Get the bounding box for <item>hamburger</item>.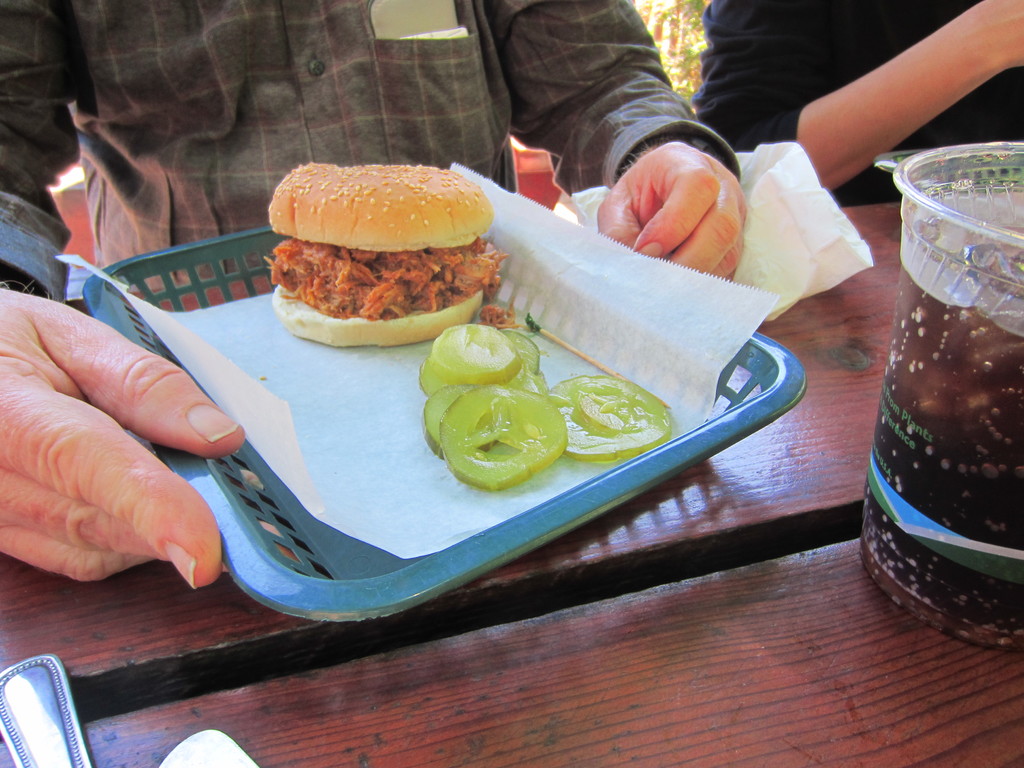
detection(273, 150, 490, 353).
